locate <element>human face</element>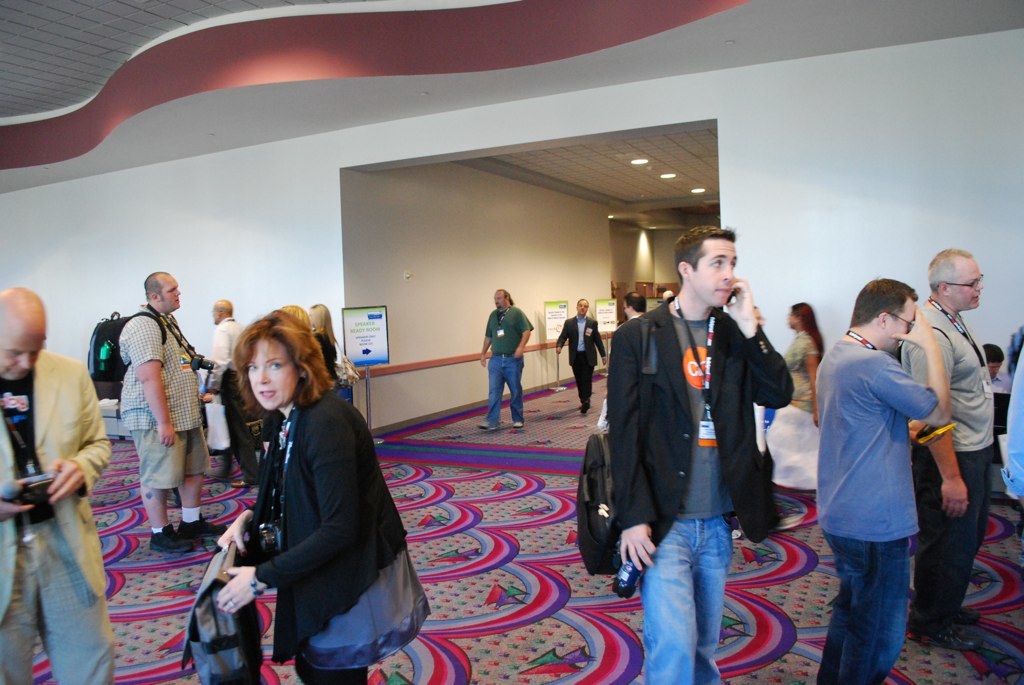
<region>493, 291, 507, 310</region>
